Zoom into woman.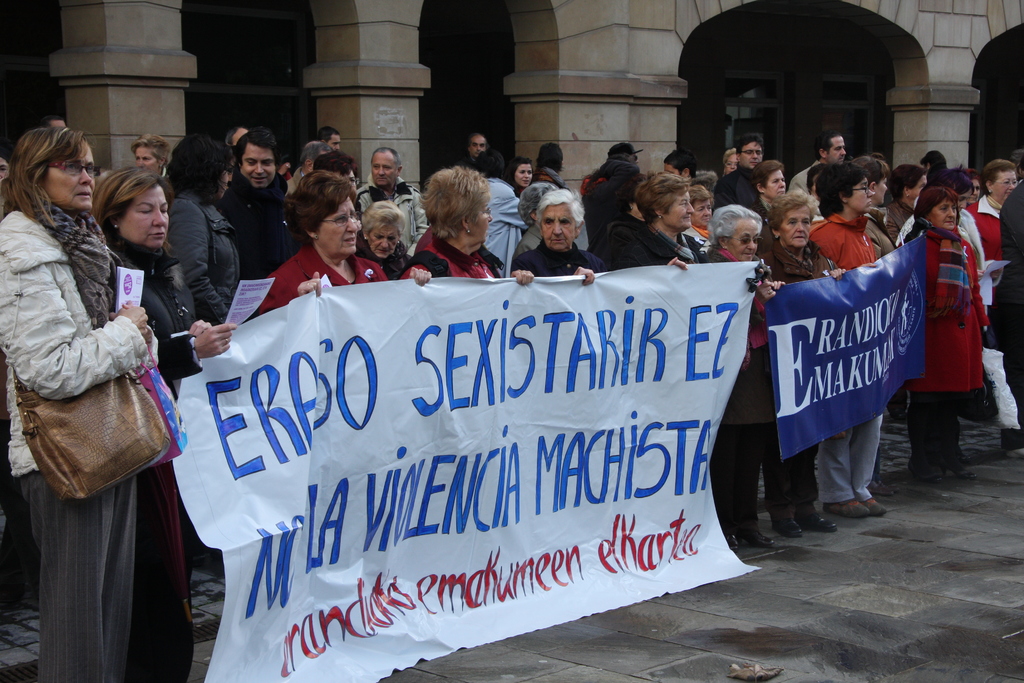
Zoom target: region(108, 177, 238, 378).
